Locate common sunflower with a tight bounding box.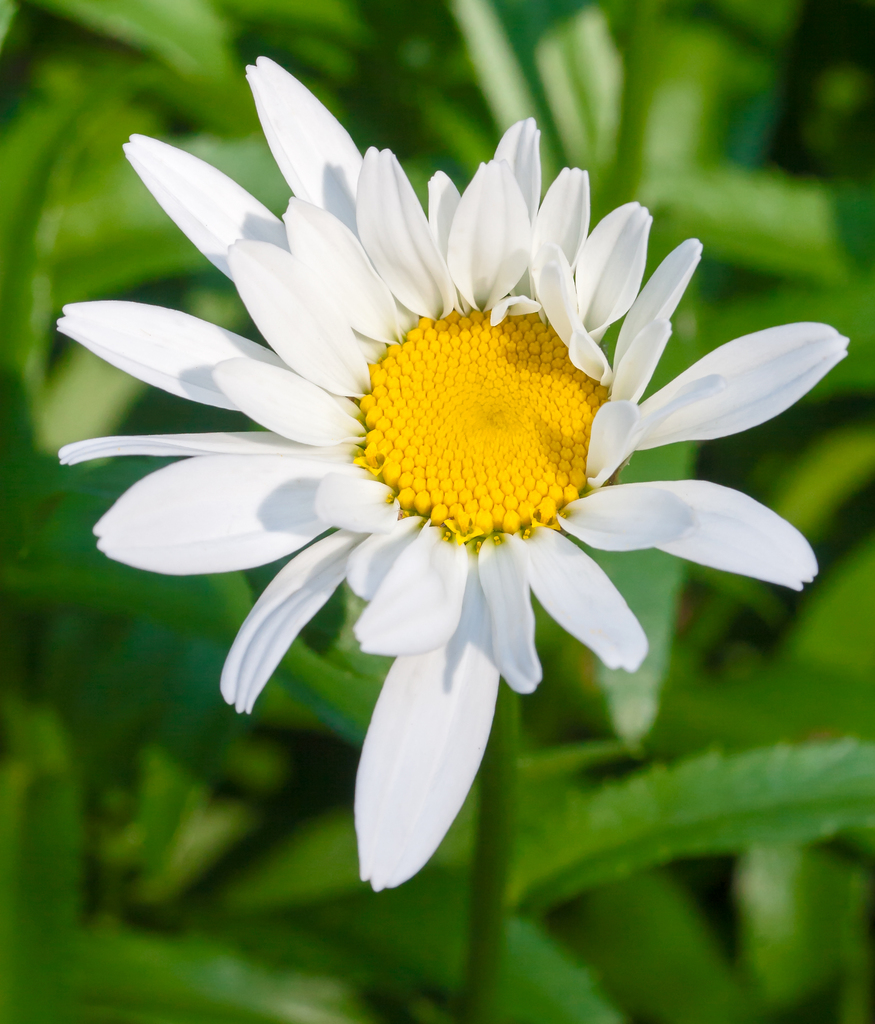
bbox(51, 52, 851, 895).
